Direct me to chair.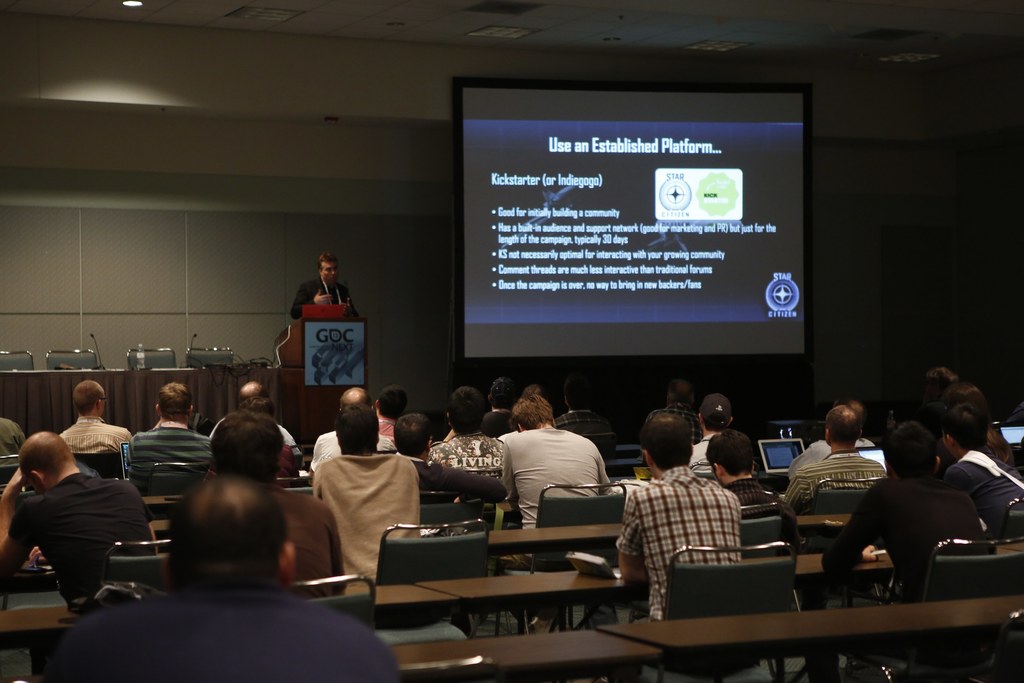
Direction: locate(50, 350, 99, 368).
